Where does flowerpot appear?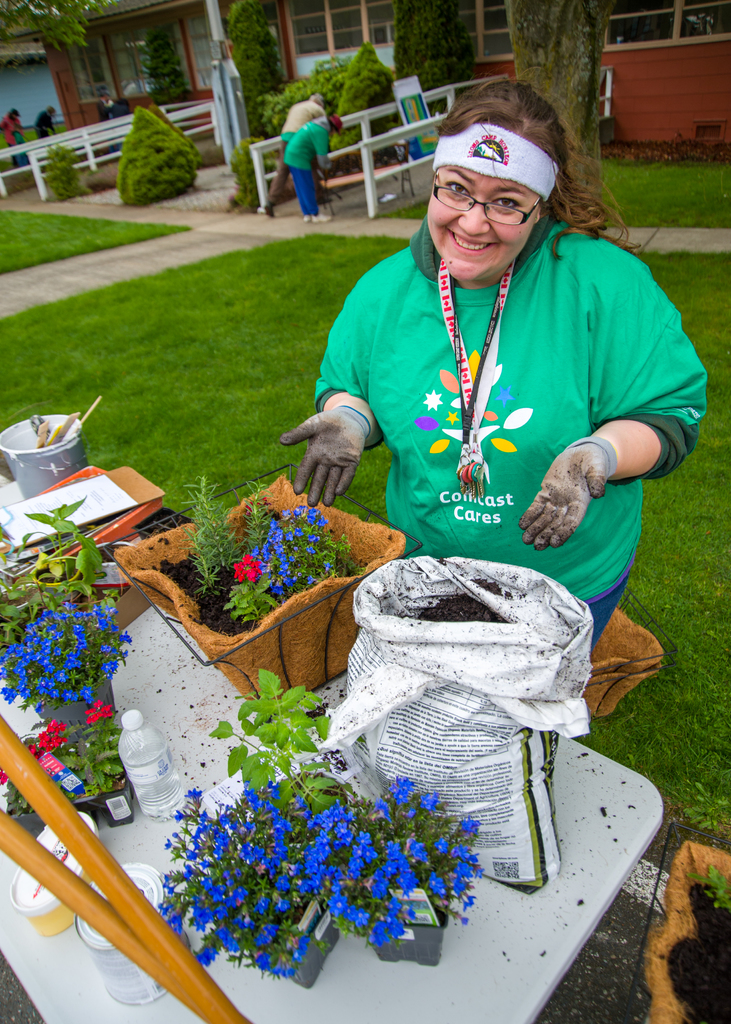
Appears at 118, 475, 400, 704.
